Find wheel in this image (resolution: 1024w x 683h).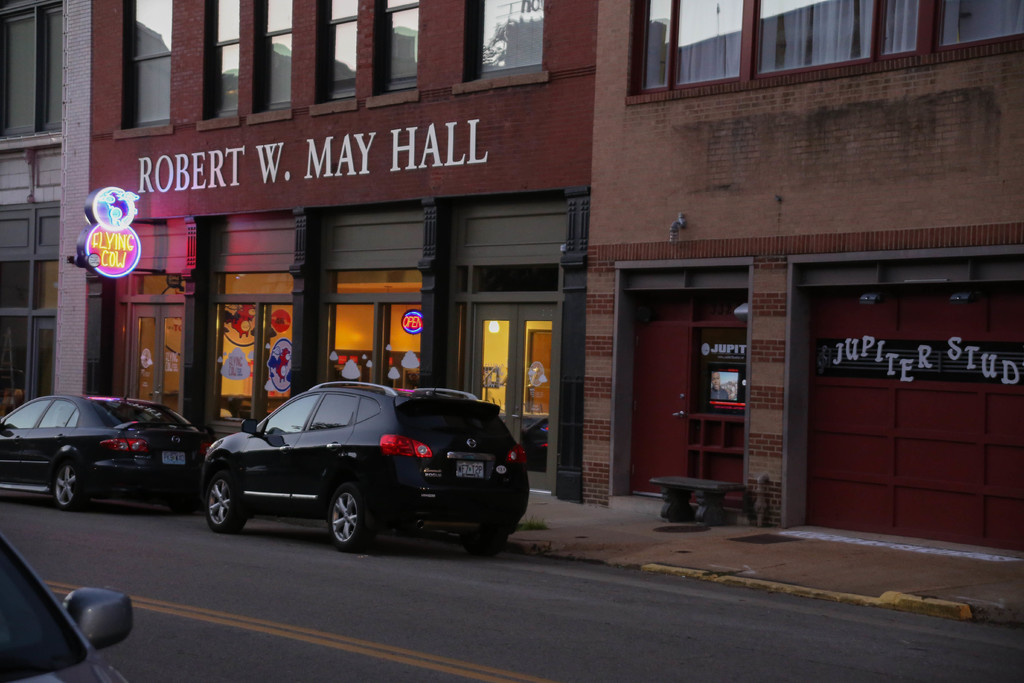
<bbox>200, 466, 250, 534</bbox>.
